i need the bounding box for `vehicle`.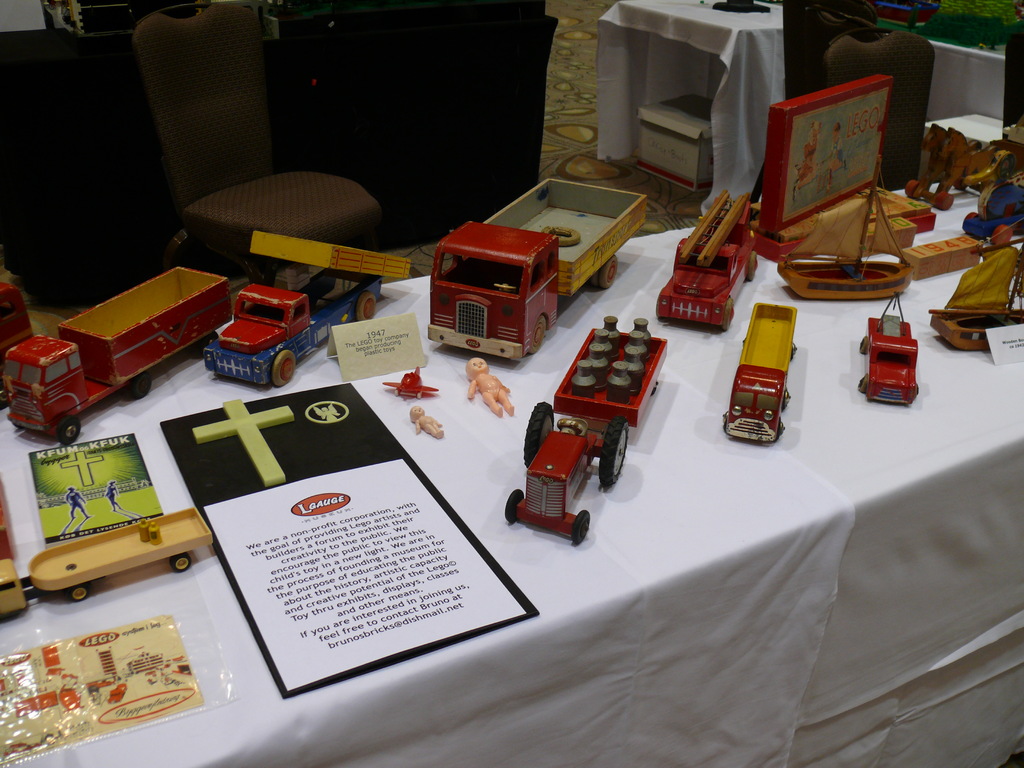
Here it is: box(659, 188, 763, 336).
